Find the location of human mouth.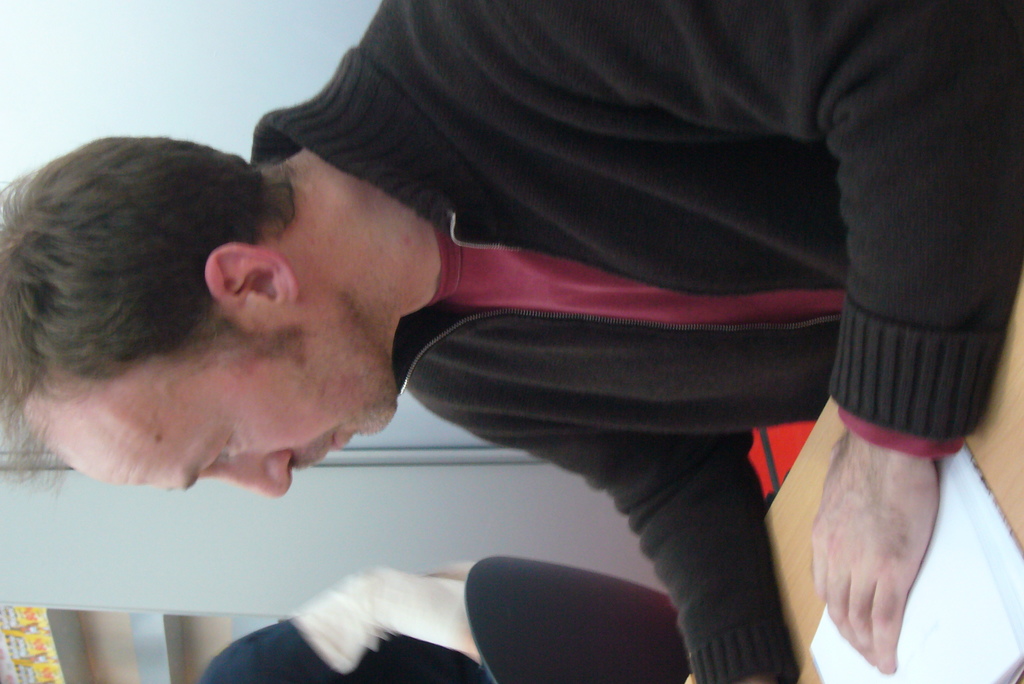
Location: (317,430,349,462).
